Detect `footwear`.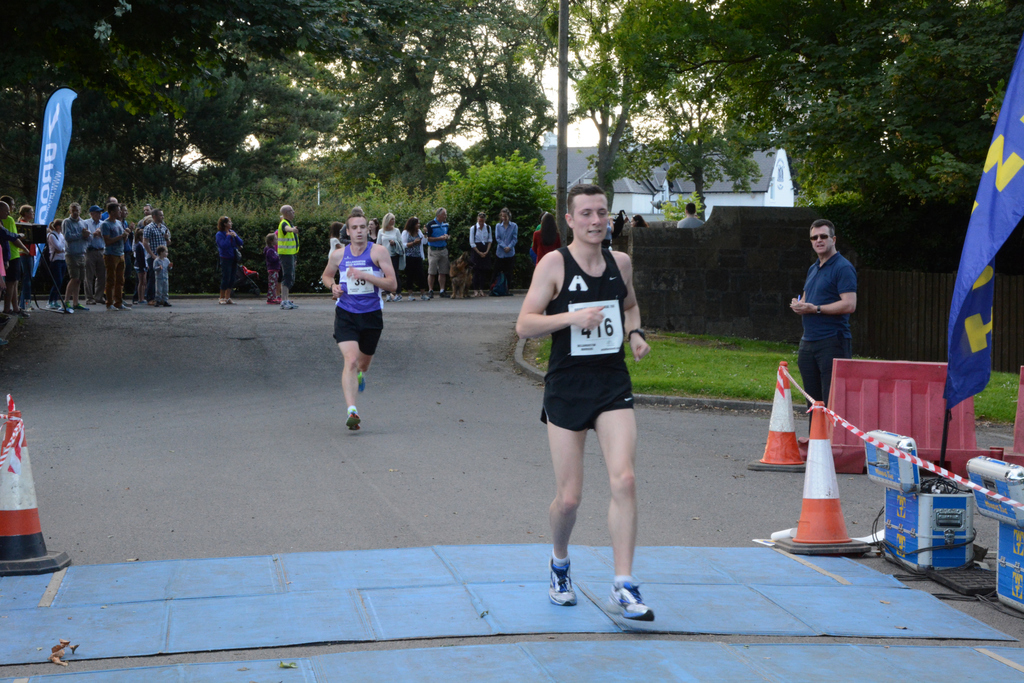
Detected at left=1, top=310, right=16, bottom=320.
